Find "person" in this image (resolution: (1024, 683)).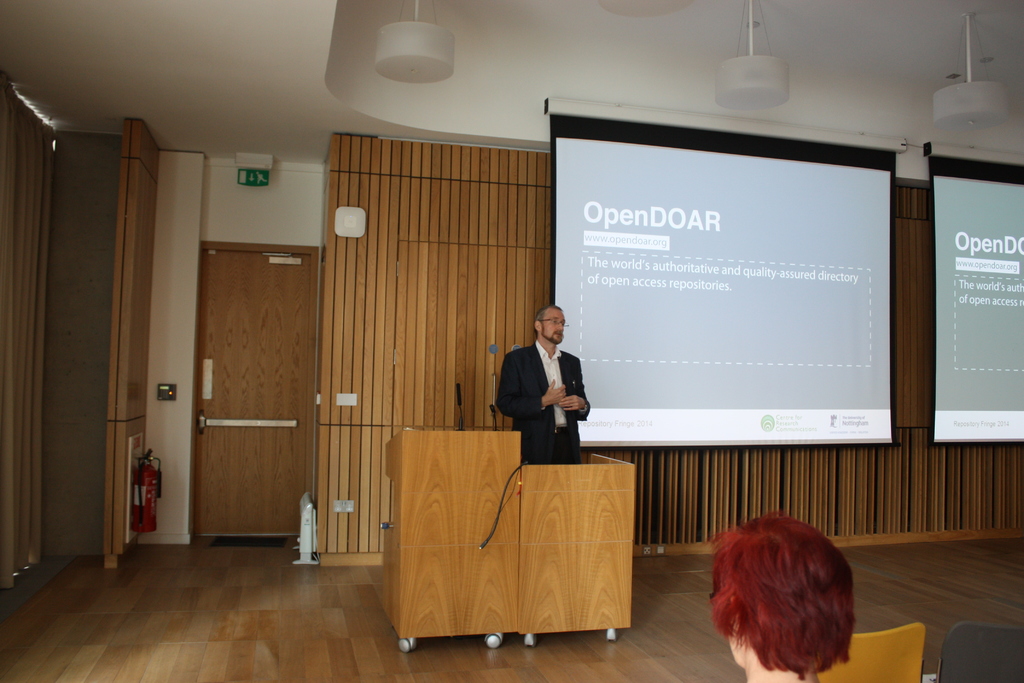
Rect(499, 308, 598, 490).
